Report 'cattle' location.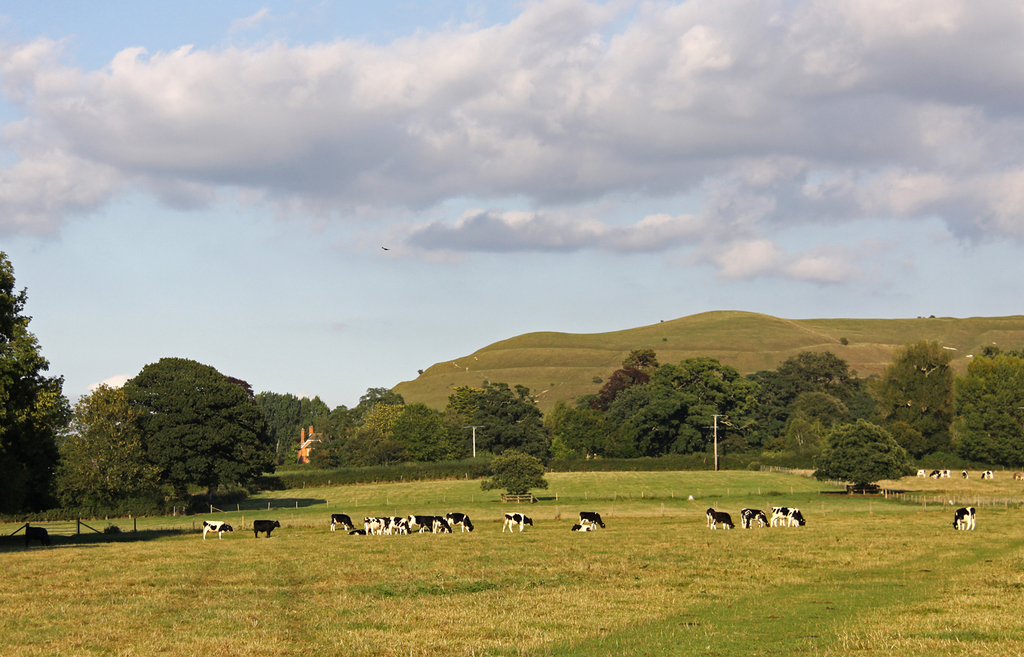
Report: box(706, 508, 714, 527).
